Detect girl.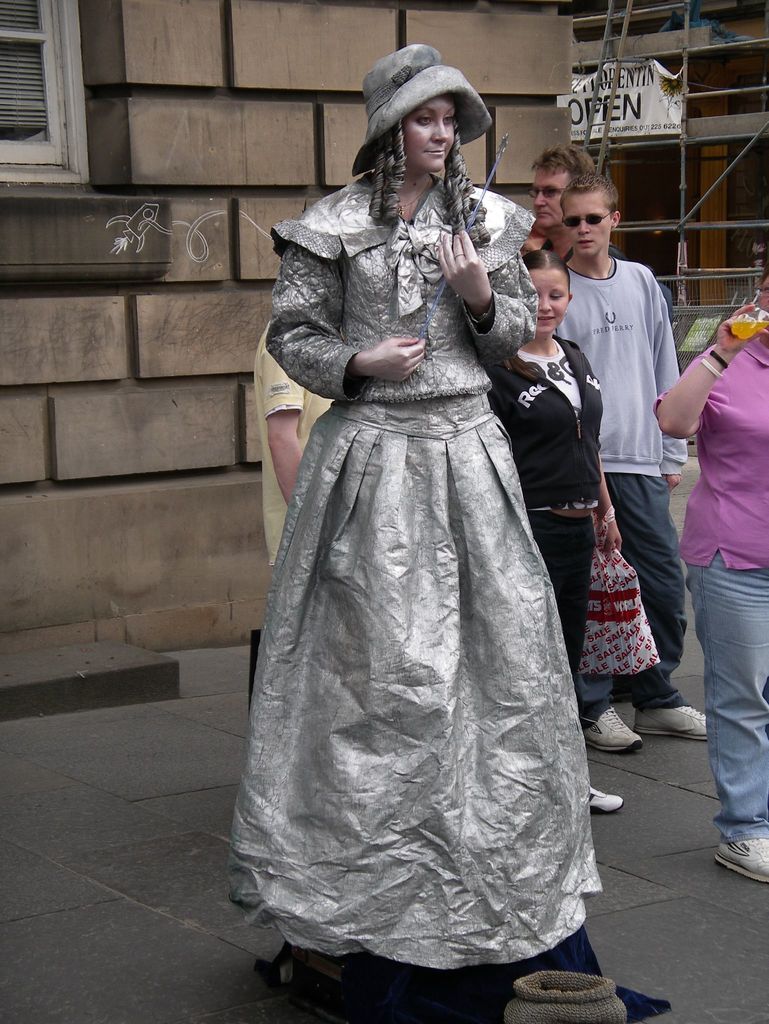
Detected at <bbox>496, 248, 626, 818</bbox>.
